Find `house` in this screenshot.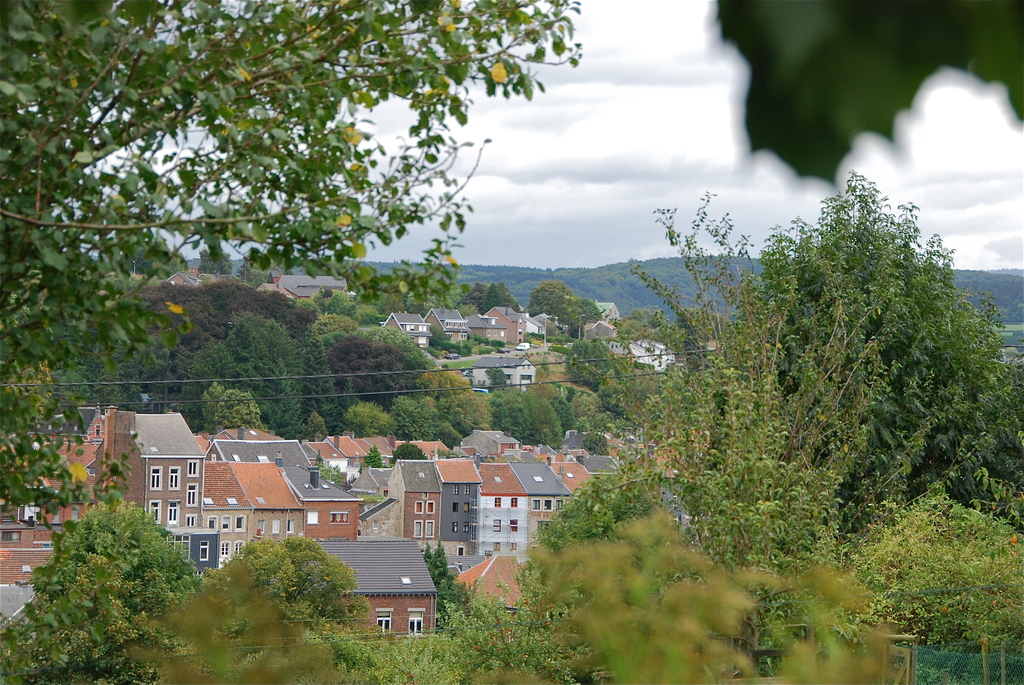
The bounding box for `house` is box(209, 433, 323, 468).
